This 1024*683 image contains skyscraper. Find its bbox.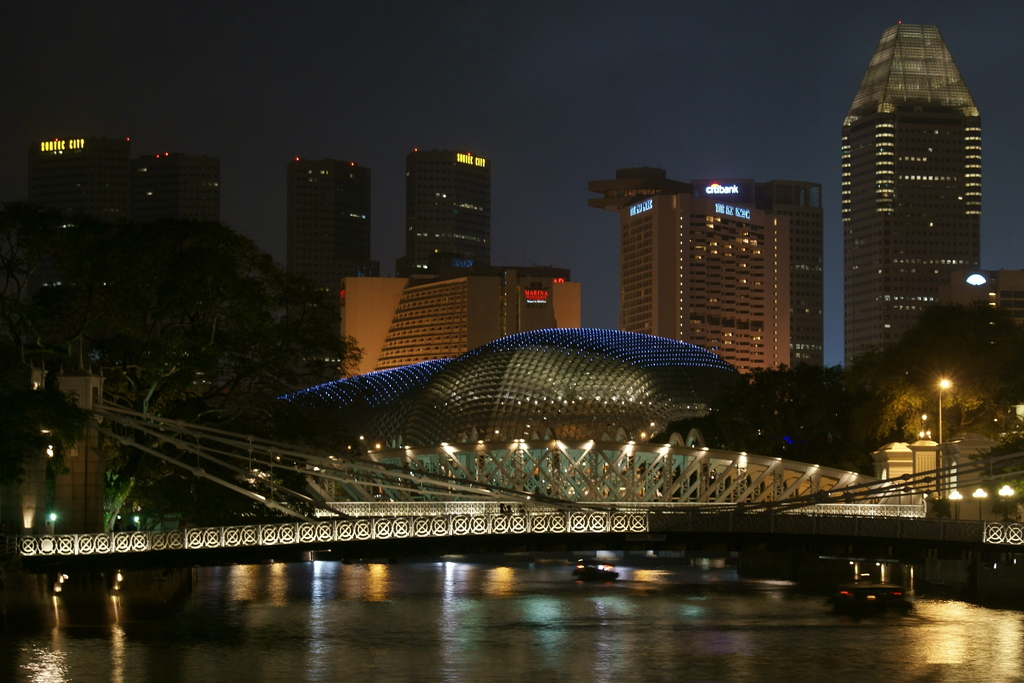
(832,12,997,397).
